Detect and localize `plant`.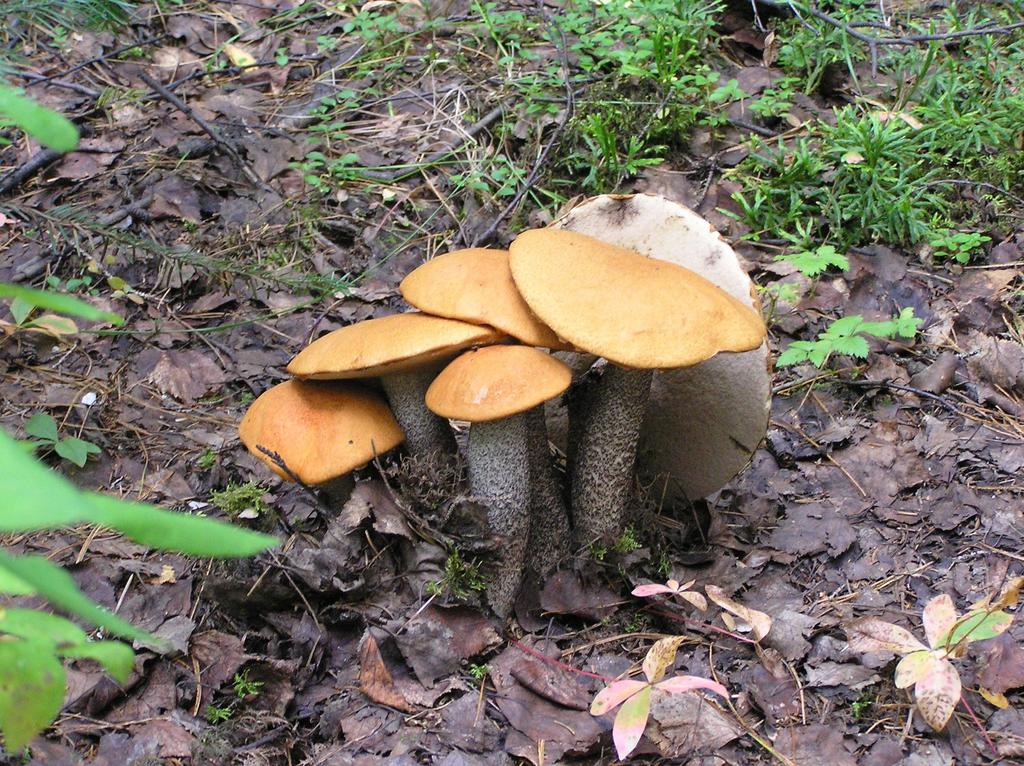
Localized at 778:305:925:377.
